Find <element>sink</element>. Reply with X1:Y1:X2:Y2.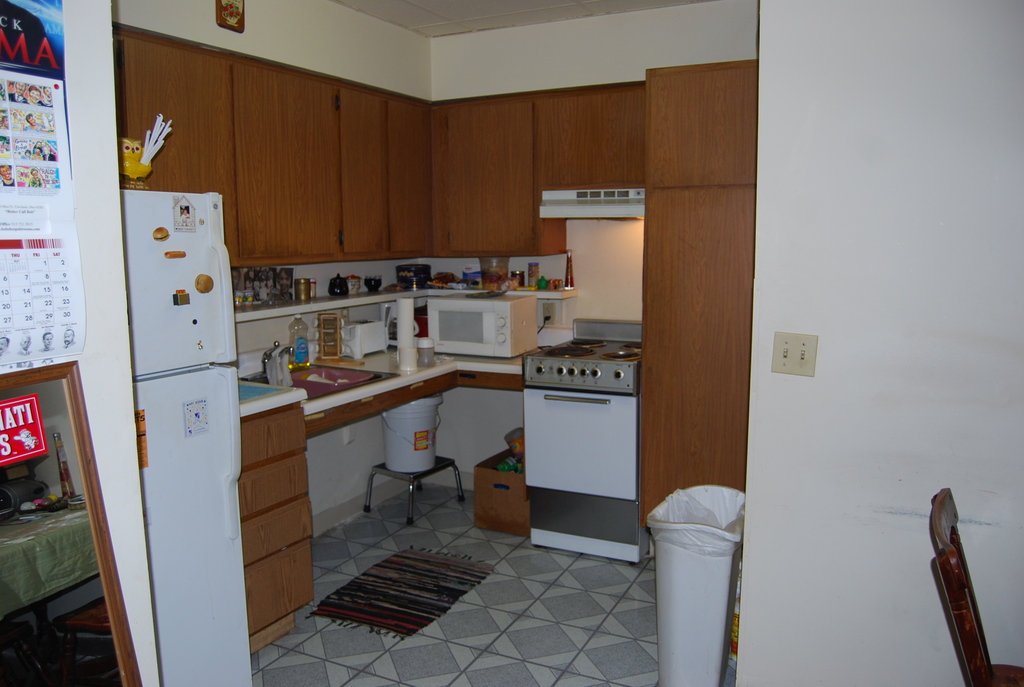
241:340:401:404.
